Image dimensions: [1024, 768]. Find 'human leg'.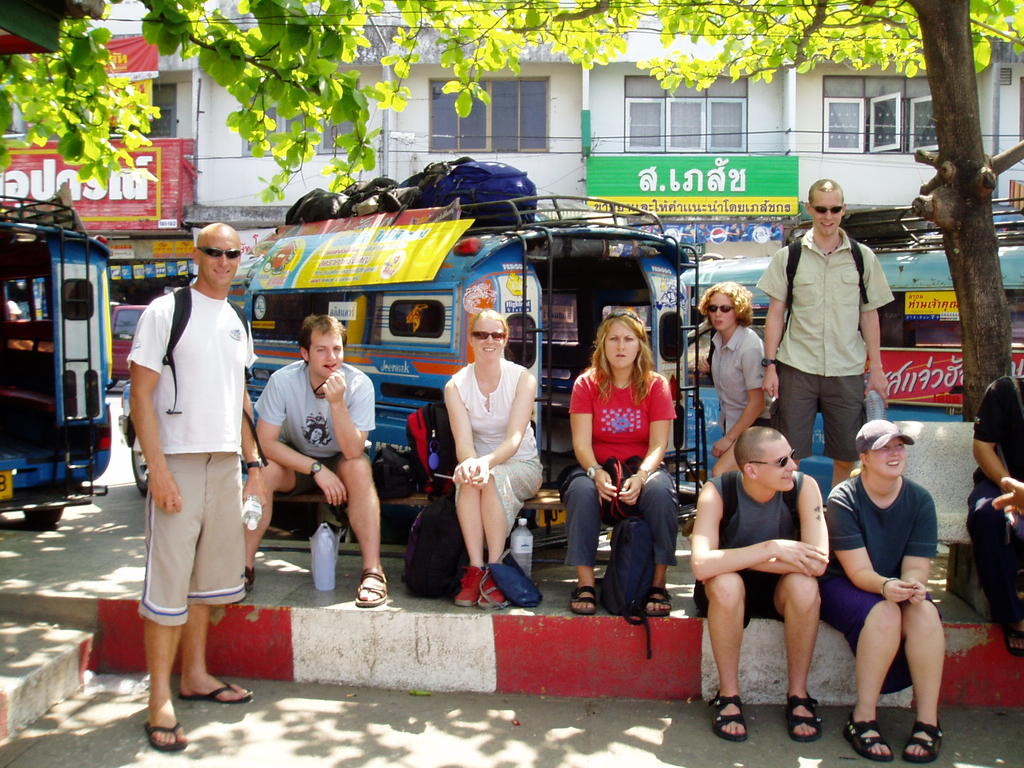
select_region(242, 458, 291, 600).
